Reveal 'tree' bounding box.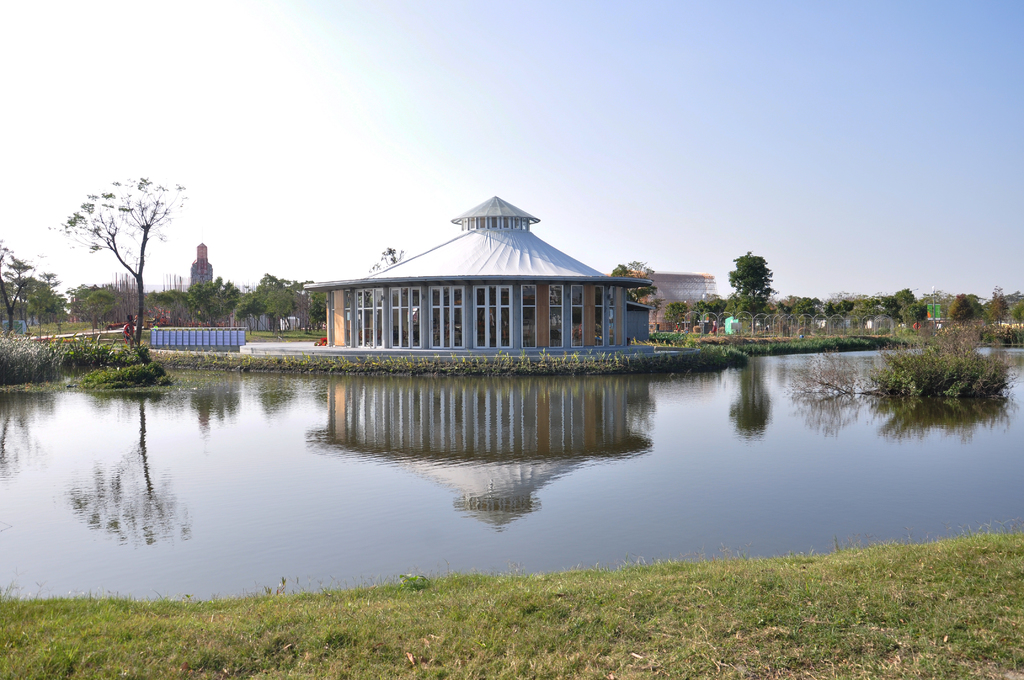
Revealed: rect(727, 246, 774, 318).
